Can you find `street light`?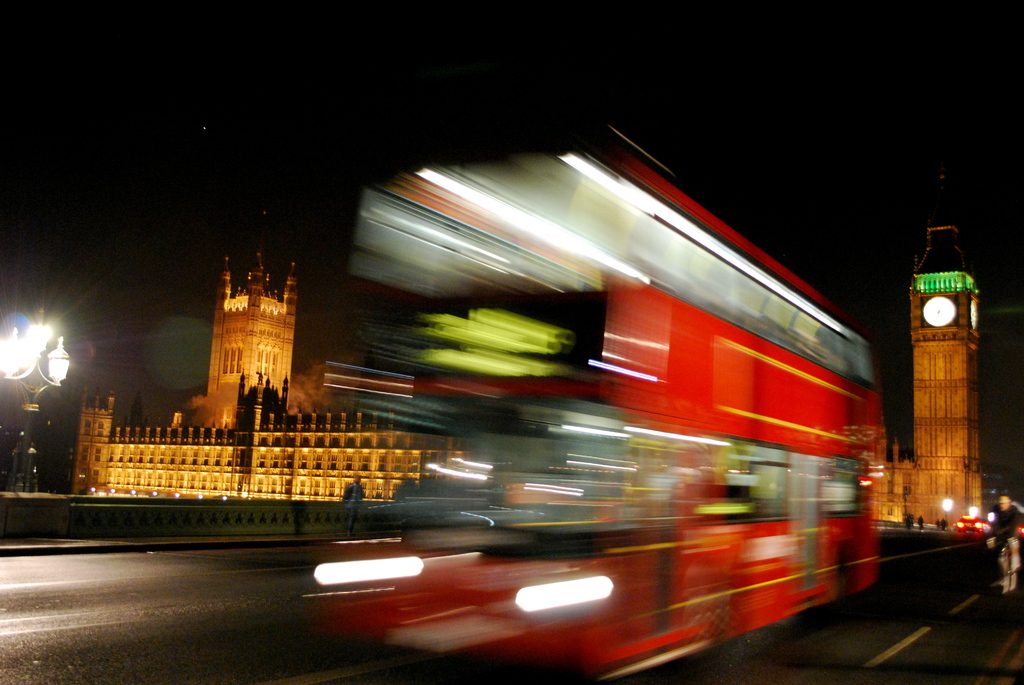
Yes, bounding box: Rect(941, 497, 954, 524).
